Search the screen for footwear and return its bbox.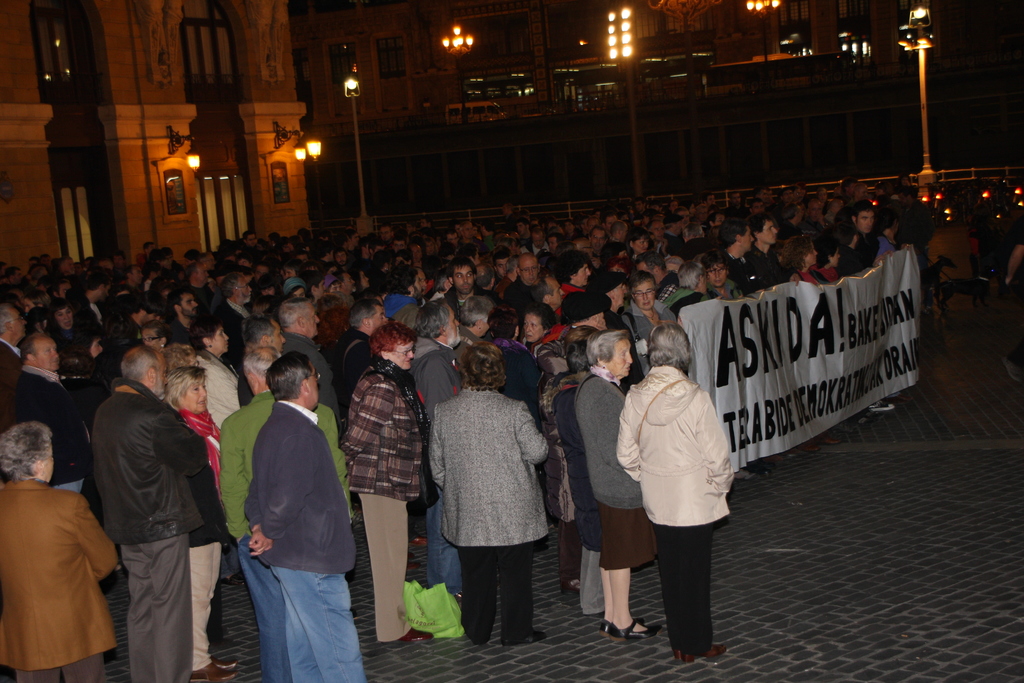
Found: region(672, 648, 684, 661).
